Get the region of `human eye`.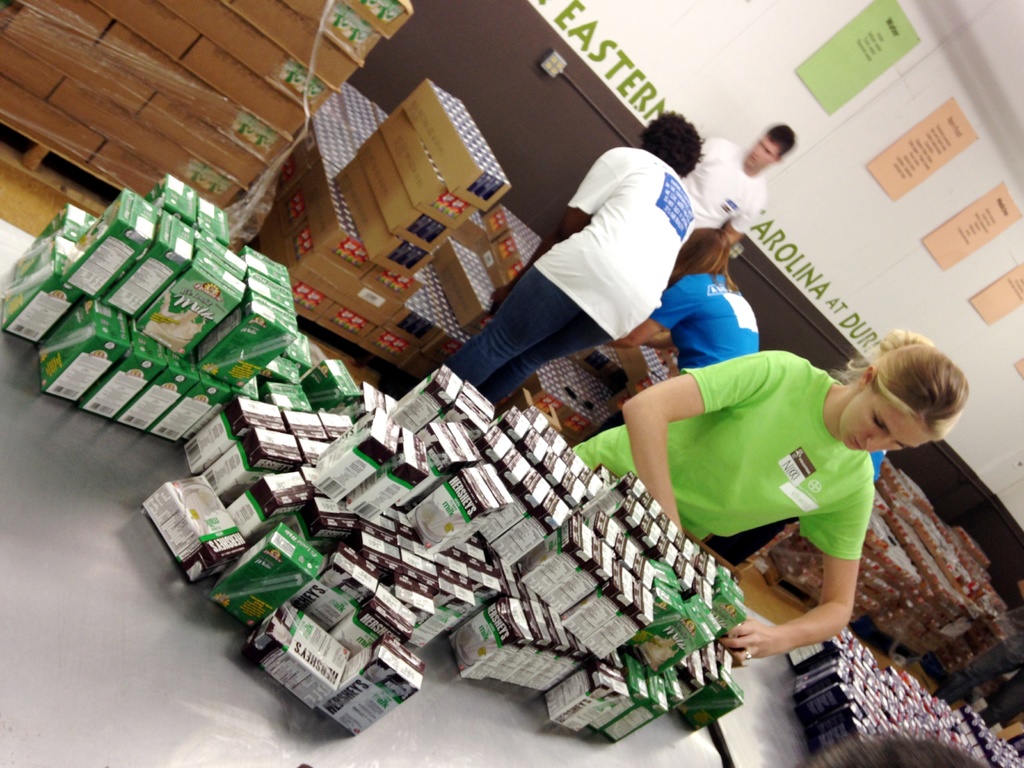
l=874, t=415, r=886, b=433.
